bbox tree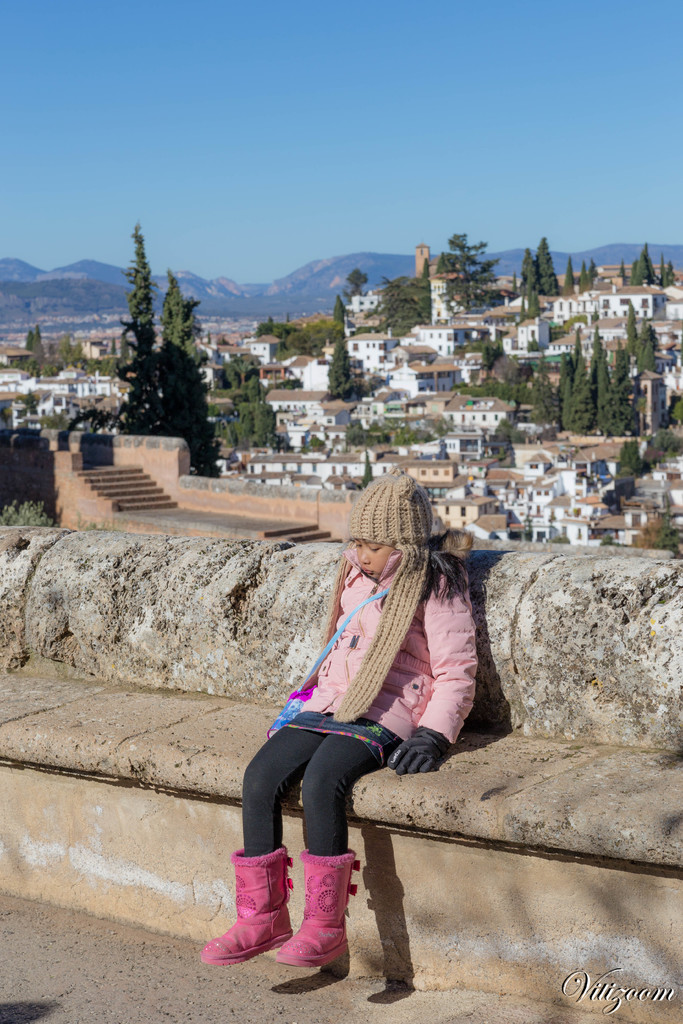
638,244,657,290
